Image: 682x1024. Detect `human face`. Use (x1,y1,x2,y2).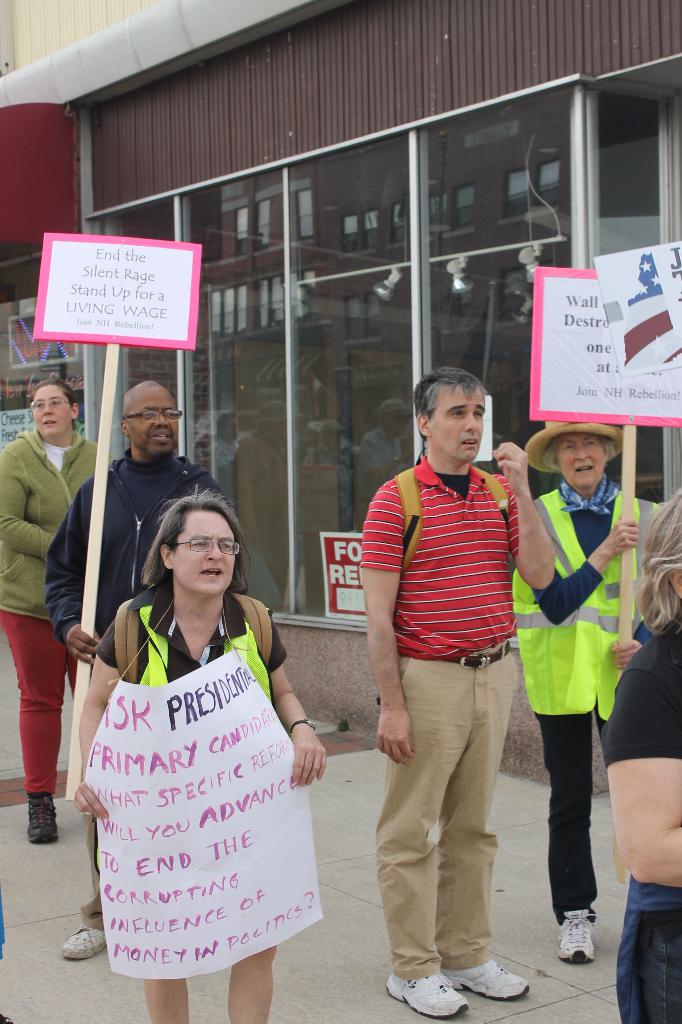
(32,386,74,434).
